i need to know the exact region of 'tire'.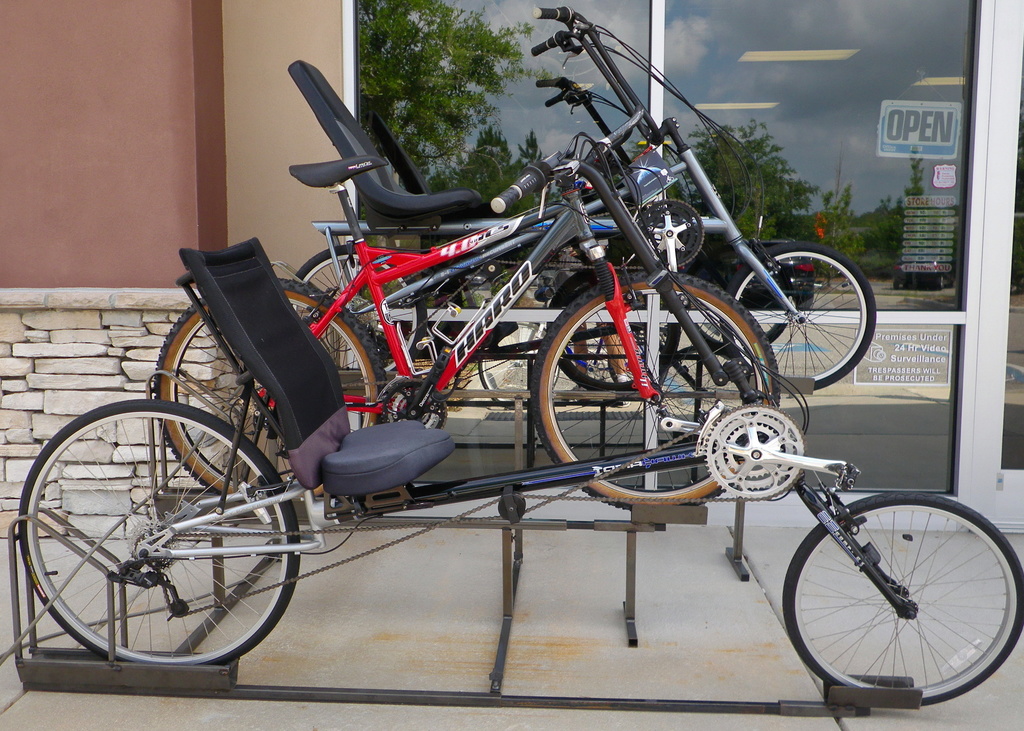
Region: rect(55, 420, 284, 692).
